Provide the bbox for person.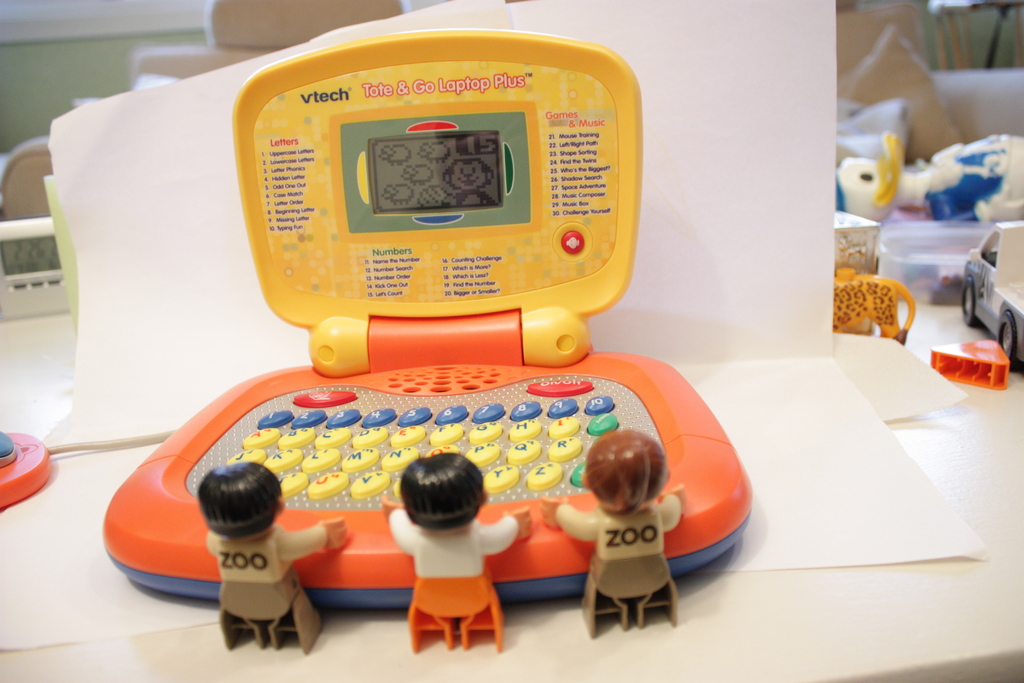
[left=196, top=460, right=359, bottom=646].
